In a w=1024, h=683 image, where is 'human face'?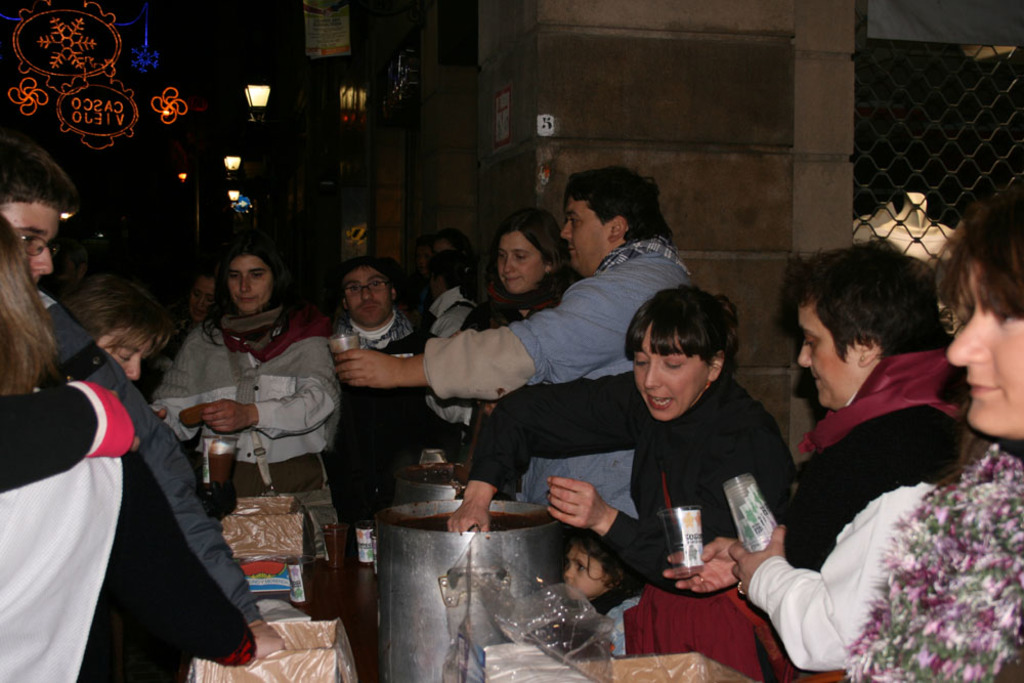
0:201:53:287.
